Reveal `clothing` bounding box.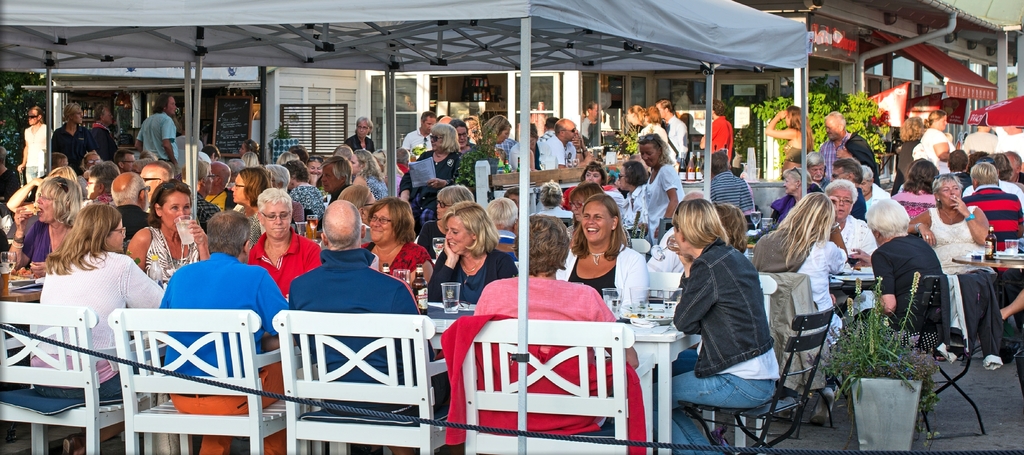
Revealed: region(420, 243, 512, 347).
